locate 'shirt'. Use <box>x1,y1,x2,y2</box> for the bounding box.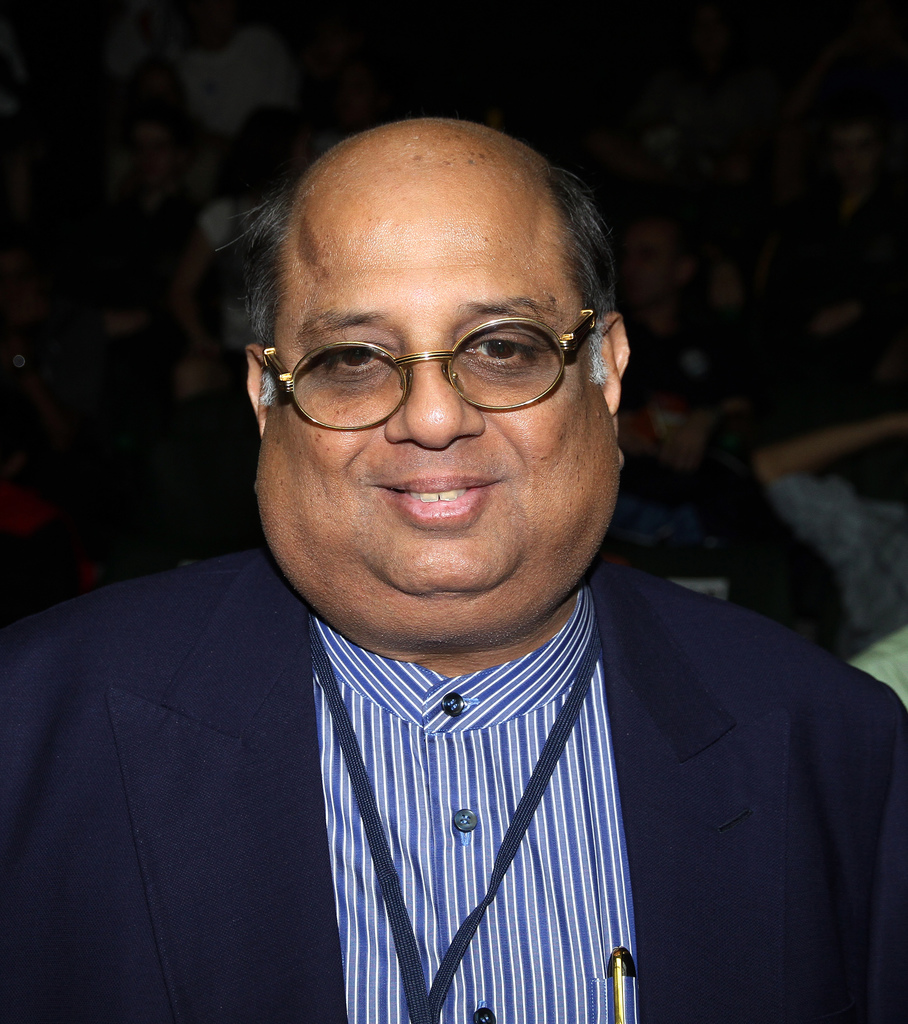
<box>317,586,634,1018</box>.
